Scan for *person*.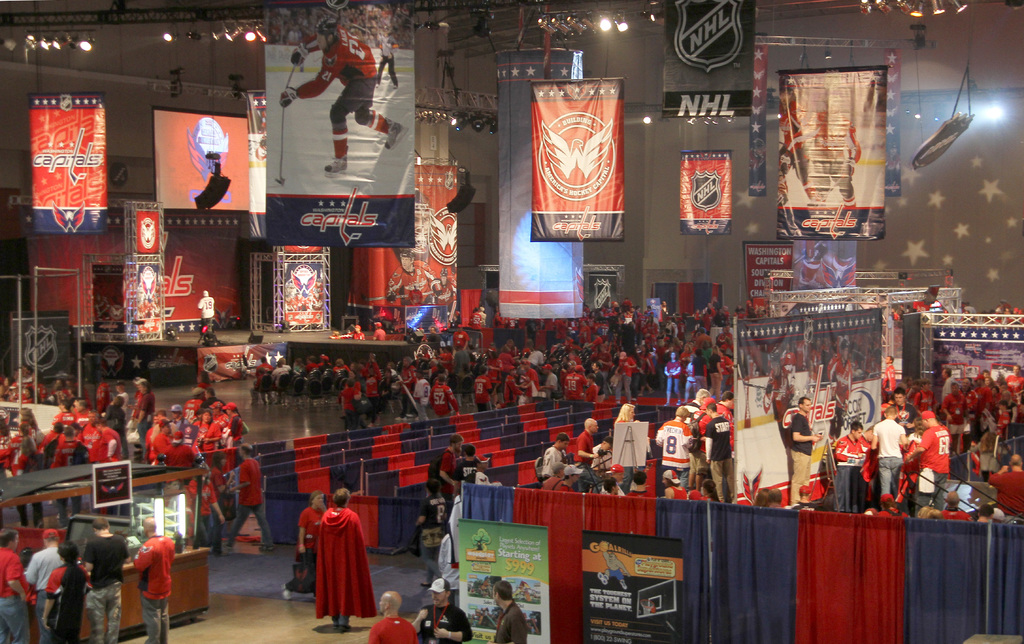
Scan result: (x1=488, y1=581, x2=529, y2=643).
